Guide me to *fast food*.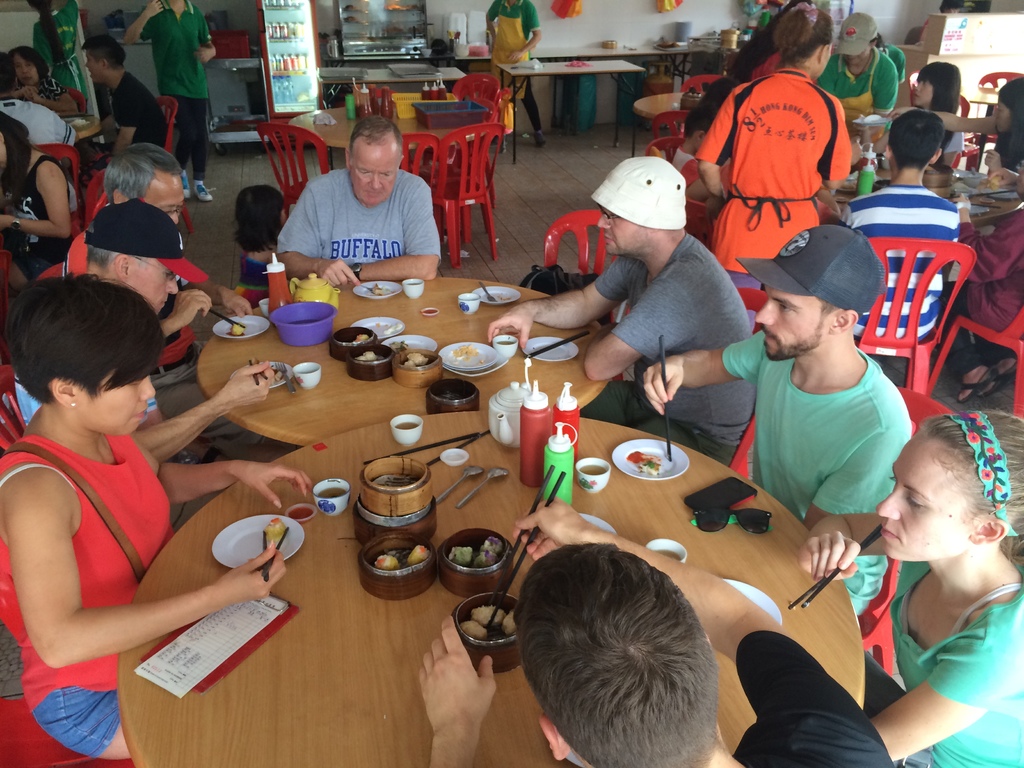
Guidance: pyautogui.locateOnScreen(266, 521, 291, 542).
